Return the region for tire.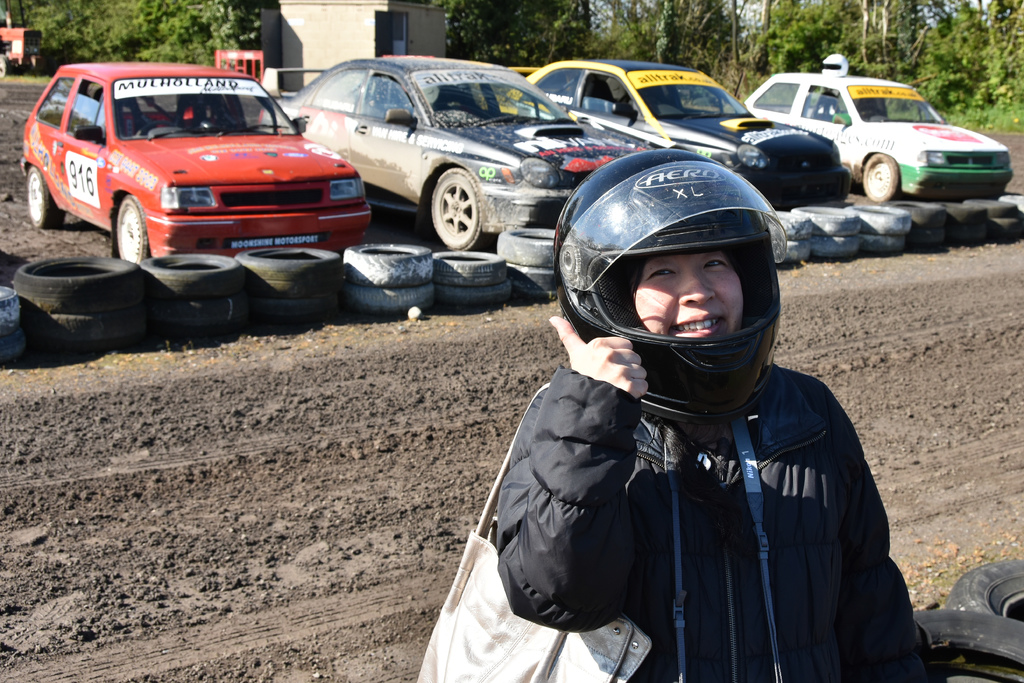
863:152:898:201.
